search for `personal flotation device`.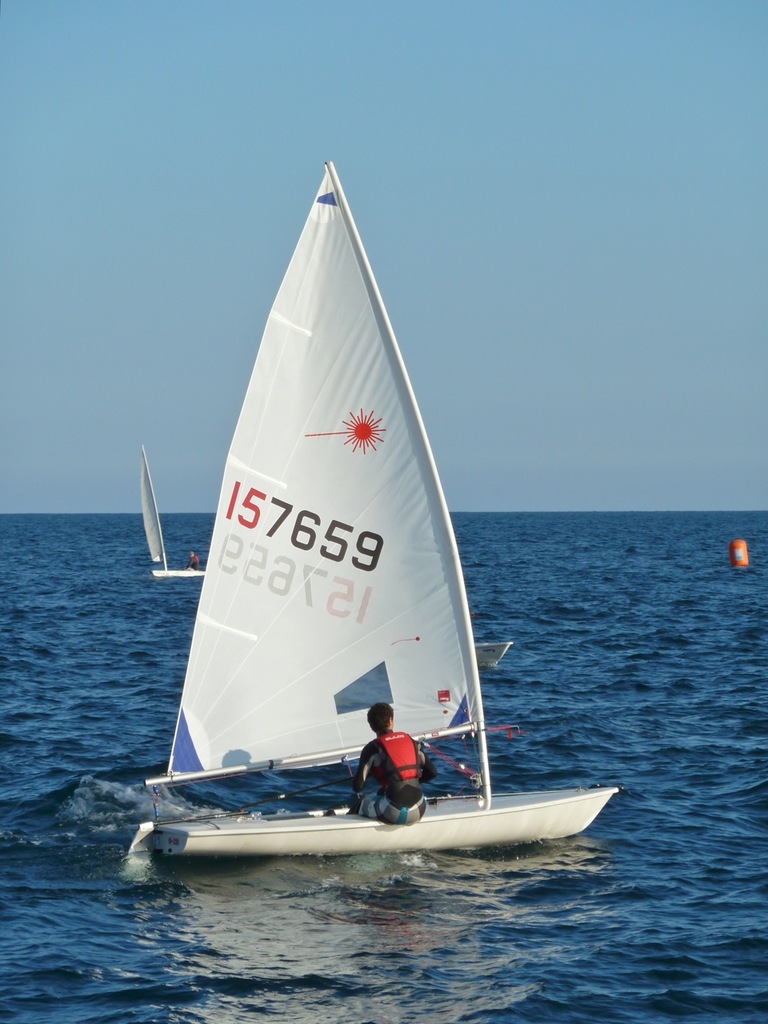
Found at BBox(374, 730, 422, 786).
